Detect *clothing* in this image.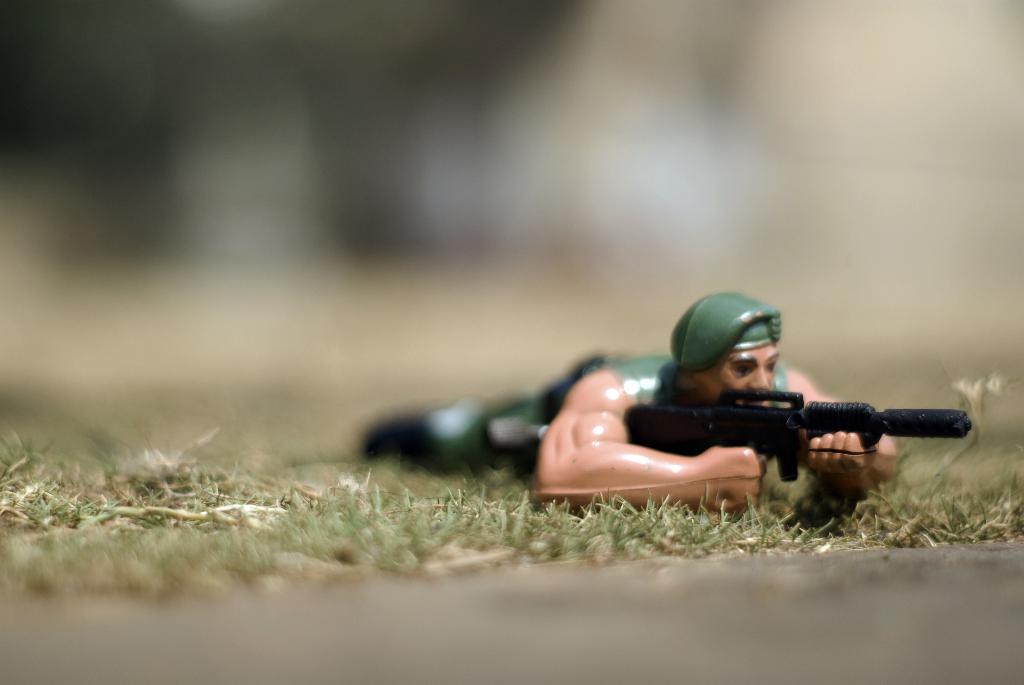
Detection: left=422, top=355, right=788, bottom=472.
